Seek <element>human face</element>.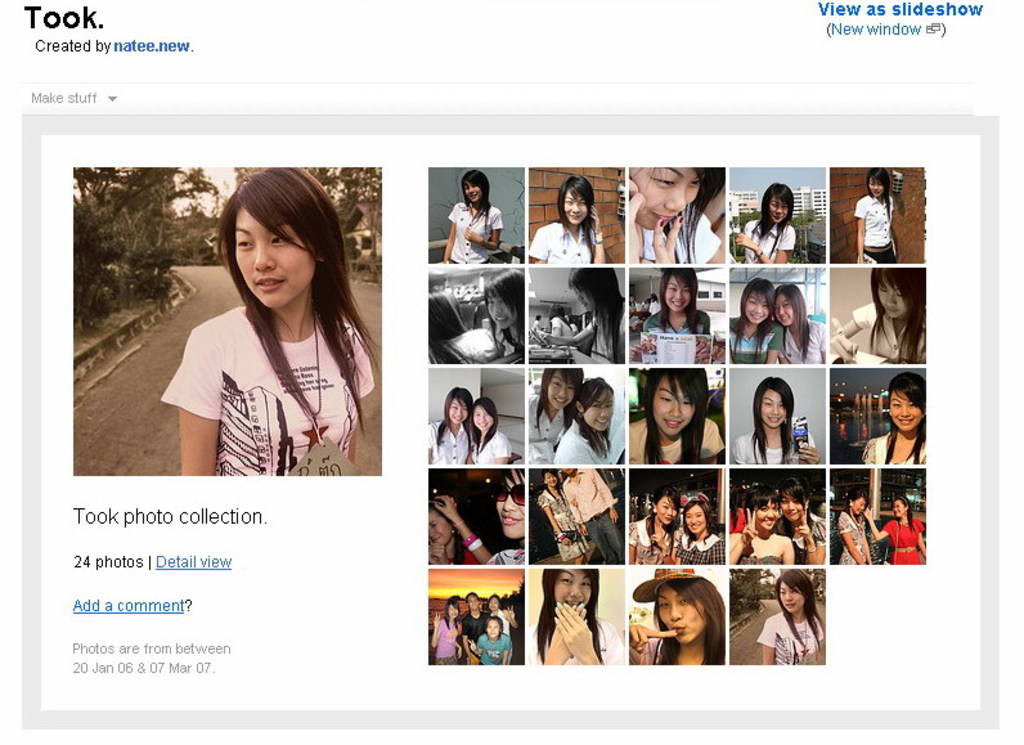
crop(450, 395, 466, 430).
